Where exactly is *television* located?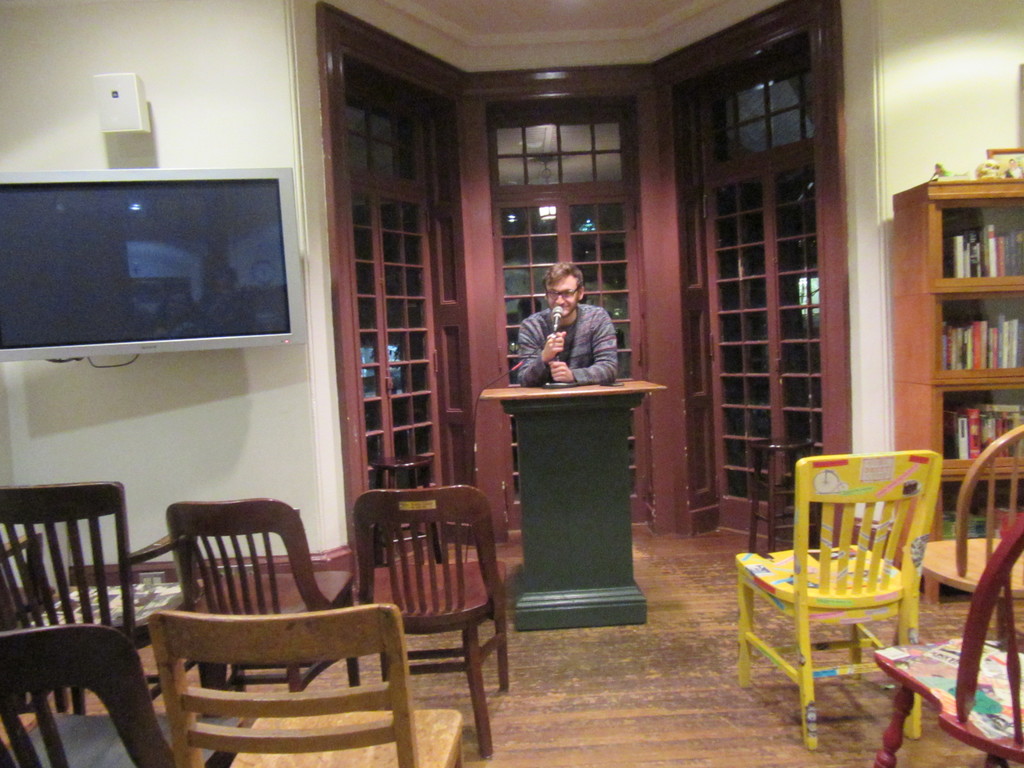
Its bounding box is select_region(0, 165, 293, 360).
